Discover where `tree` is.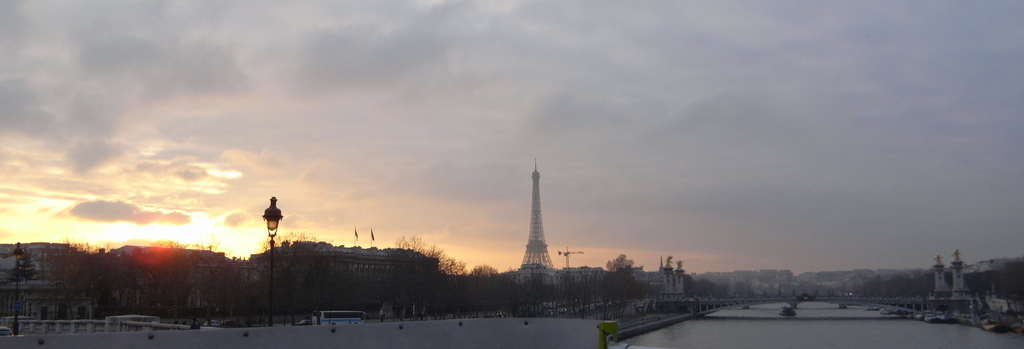
Discovered at locate(388, 226, 443, 316).
